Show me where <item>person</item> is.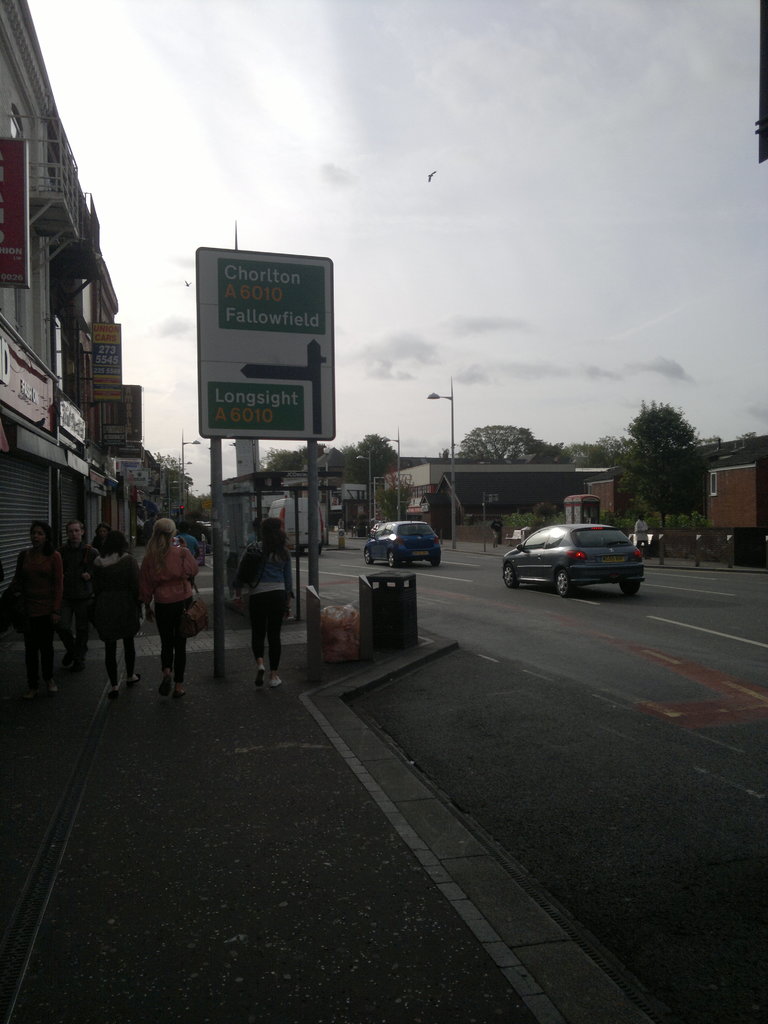
<item>person</item> is at [x1=86, y1=531, x2=139, y2=701].
